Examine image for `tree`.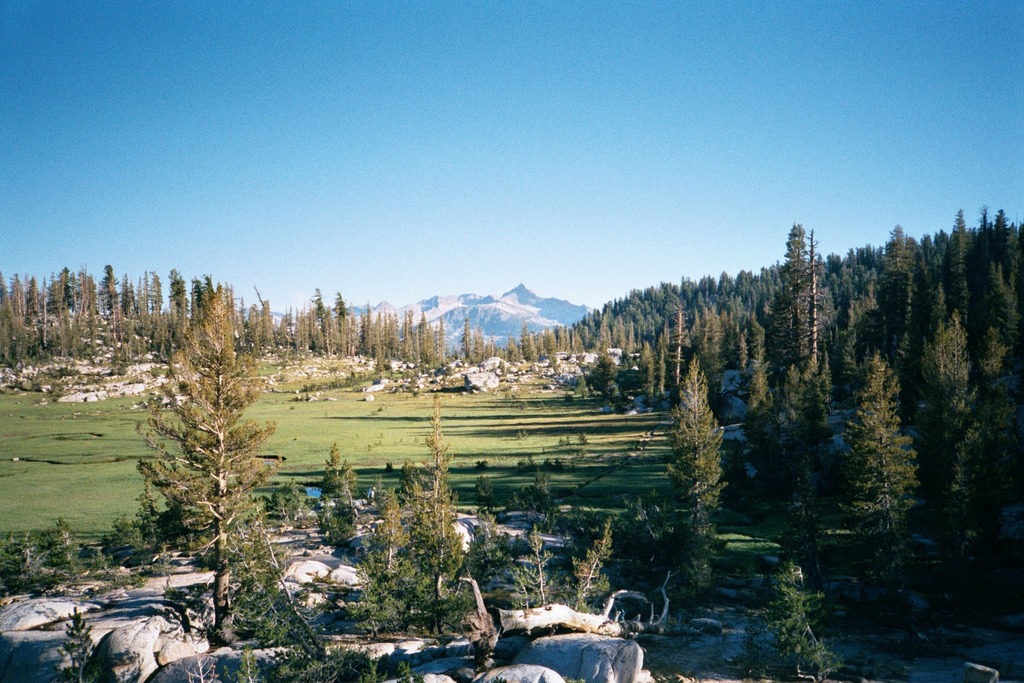
Examination result: (217, 488, 339, 648).
